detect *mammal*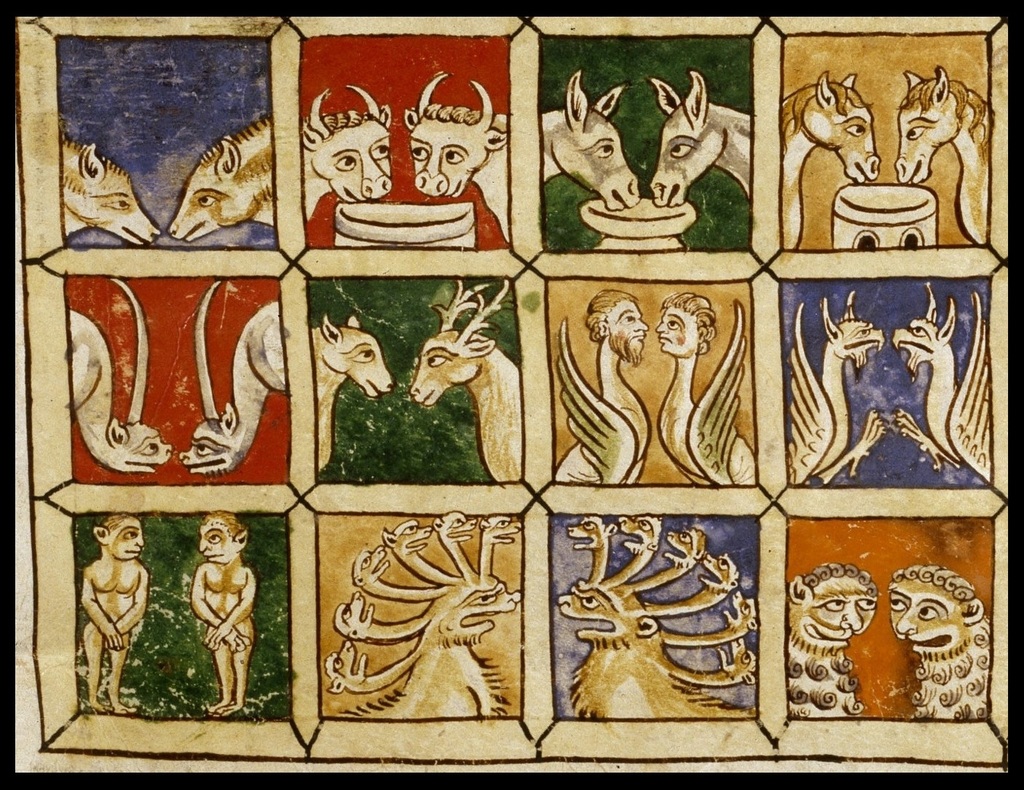
x1=783, y1=288, x2=888, y2=488
